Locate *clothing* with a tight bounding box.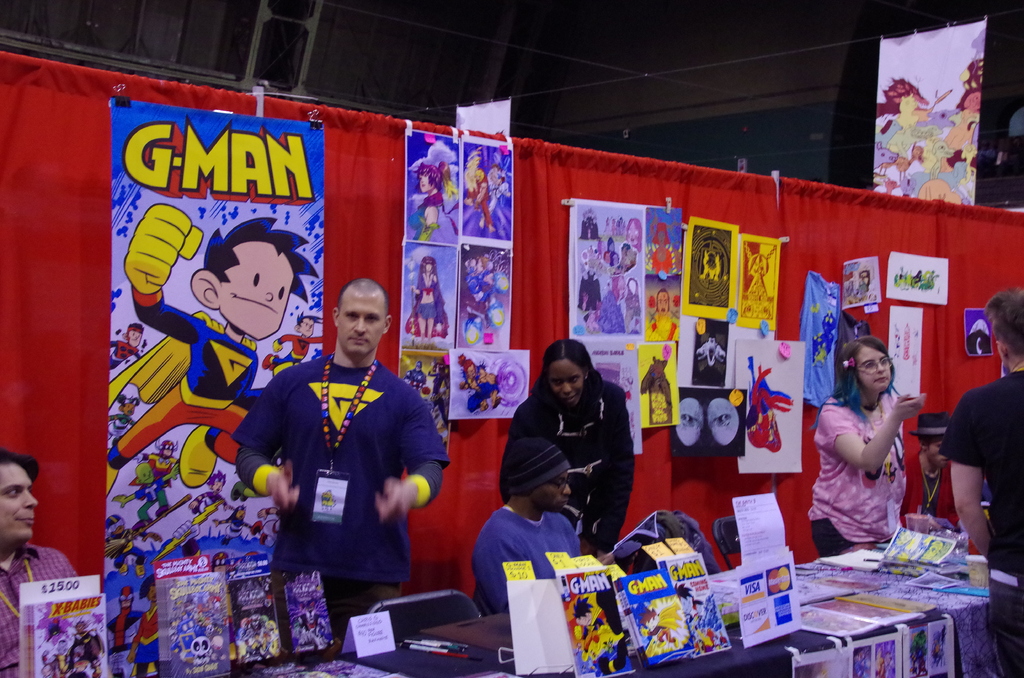
131 606 166 677.
